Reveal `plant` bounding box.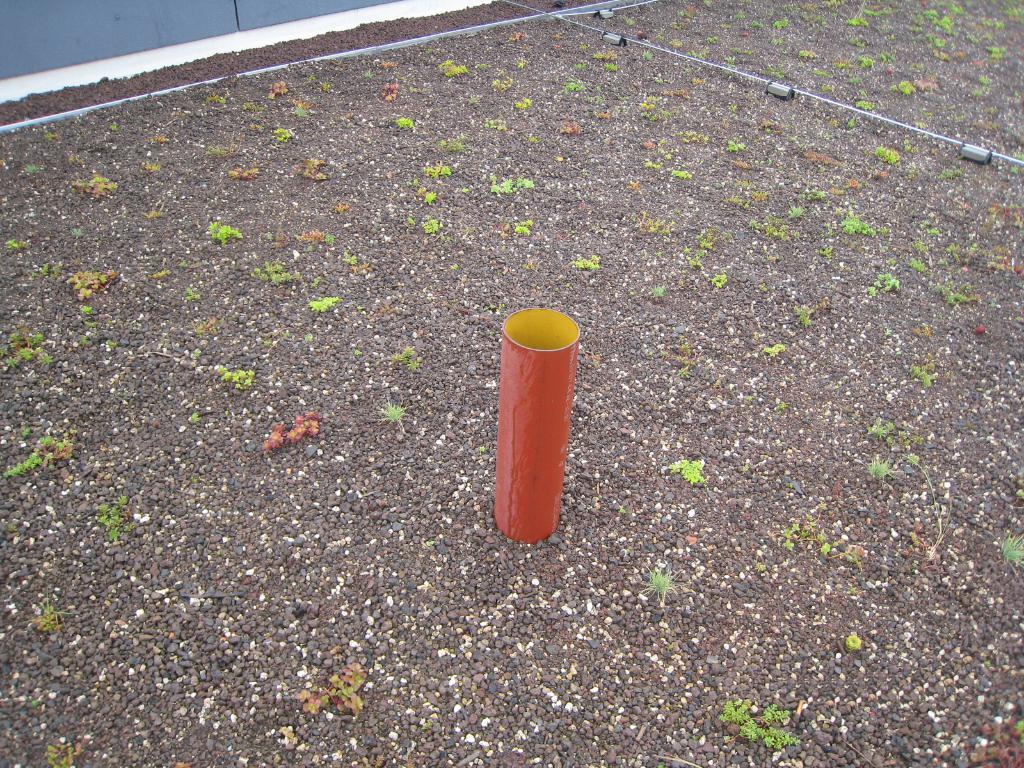
Revealed: <region>261, 410, 321, 457</region>.
